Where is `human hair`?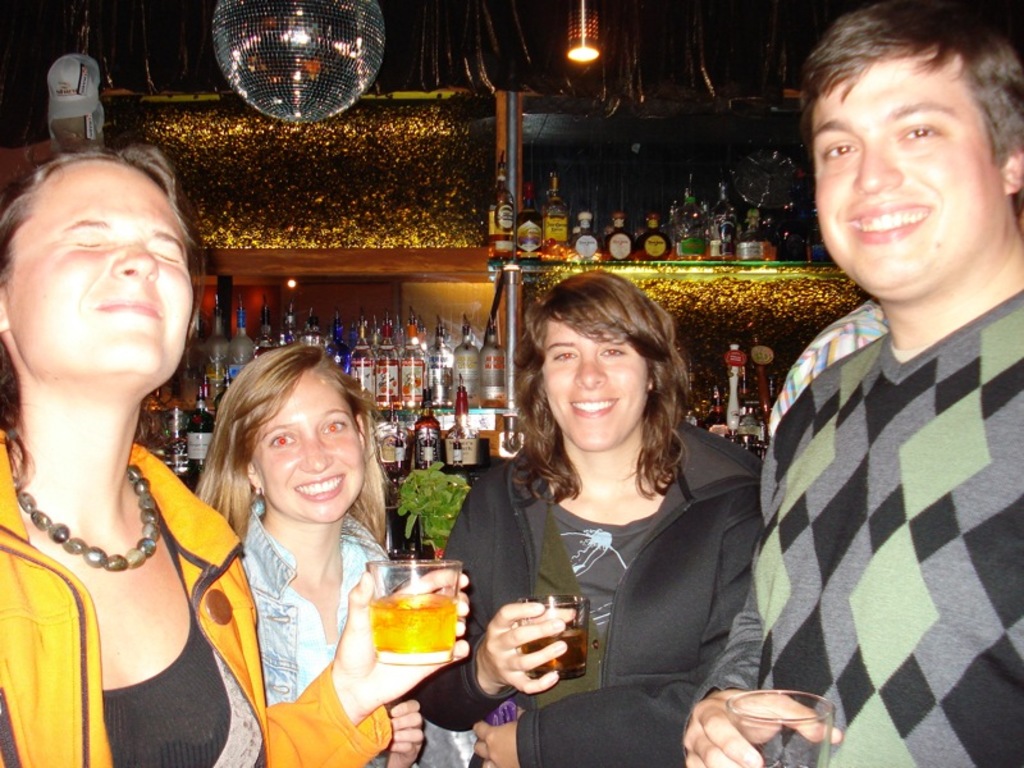
l=205, t=339, r=376, b=559.
